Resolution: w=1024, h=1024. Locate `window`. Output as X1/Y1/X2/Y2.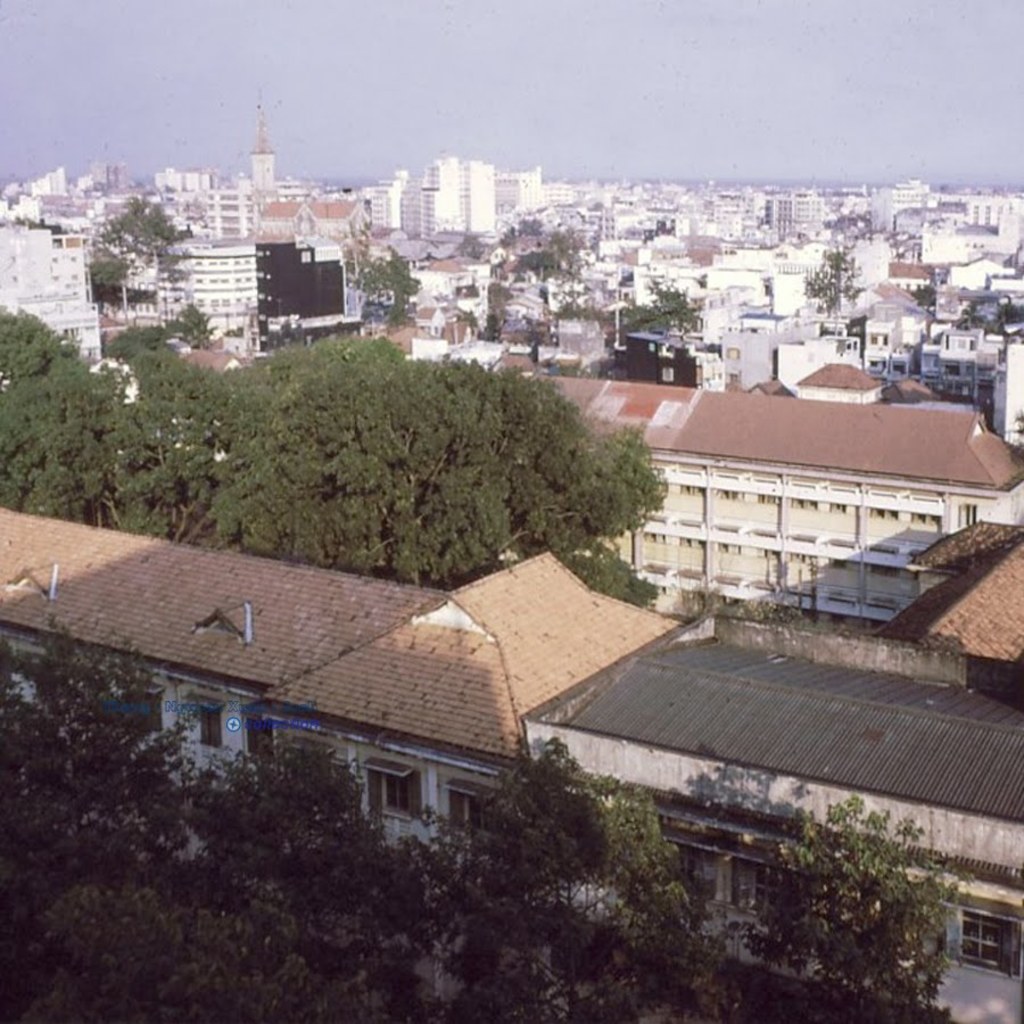
866/542/906/580.
